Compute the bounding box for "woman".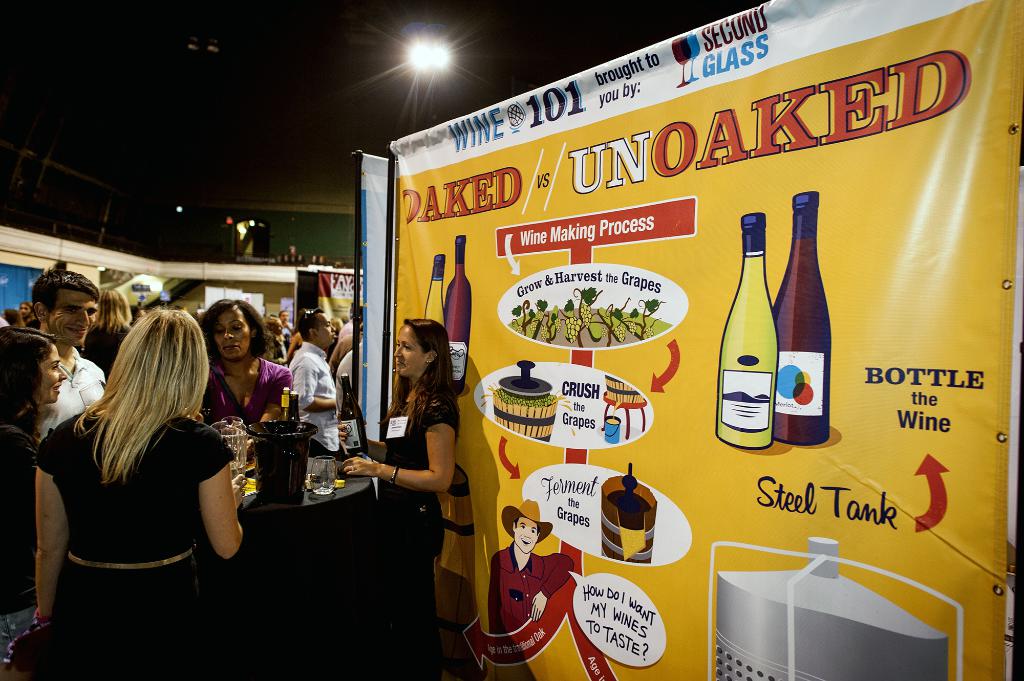
crop(0, 326, 65, 680).
